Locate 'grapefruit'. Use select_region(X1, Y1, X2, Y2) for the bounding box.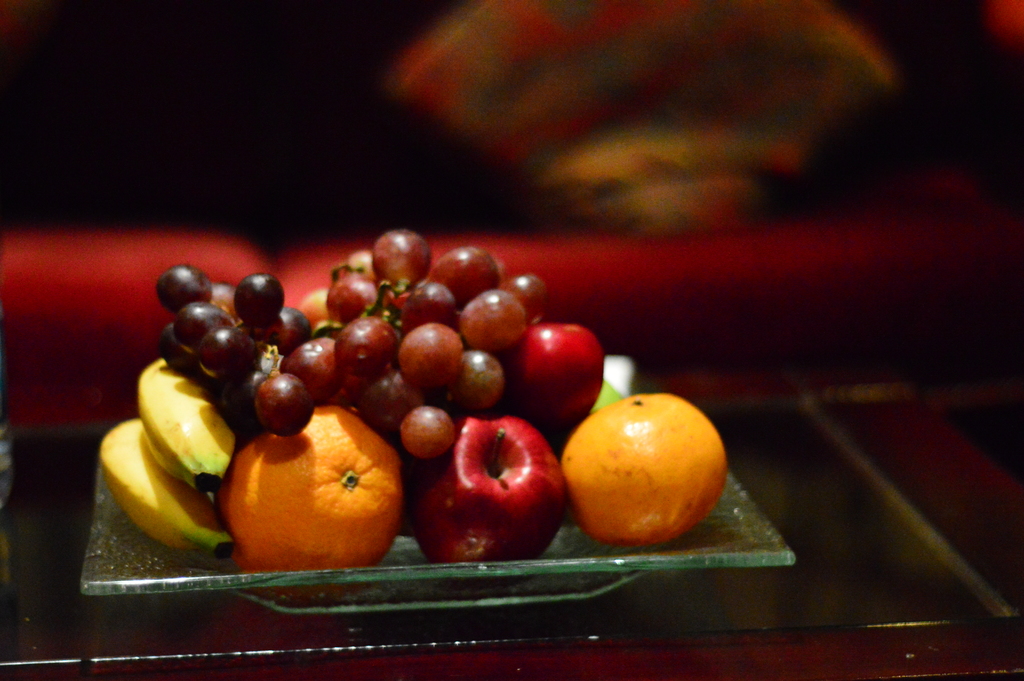
select_region(555, 397, 728, 552).
